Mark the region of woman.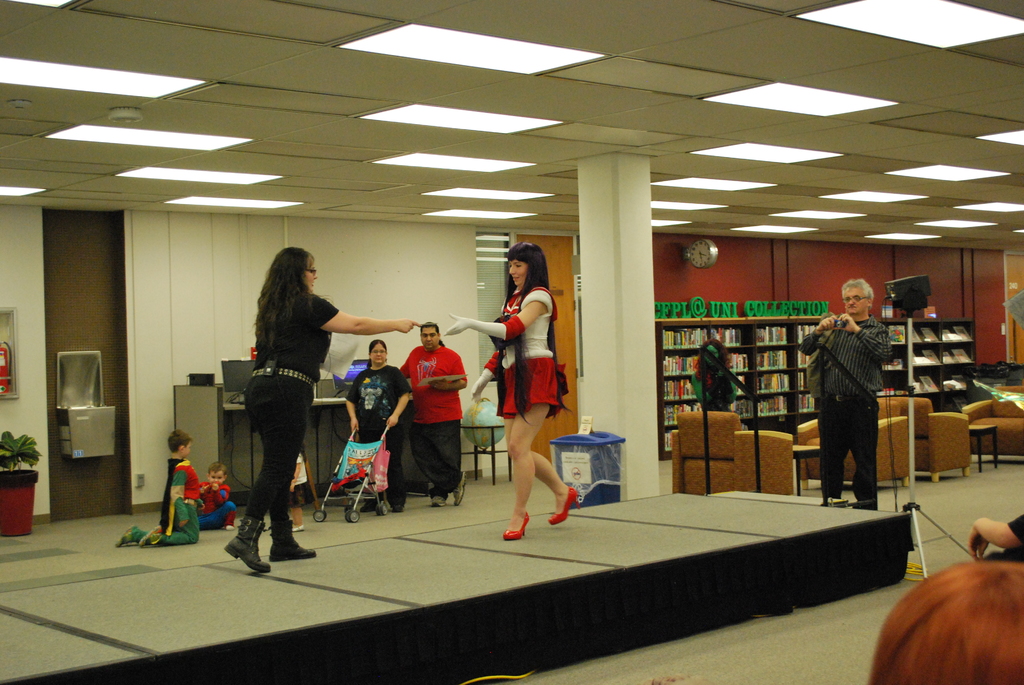
Region: select_region(339, 336, 417, 512).
